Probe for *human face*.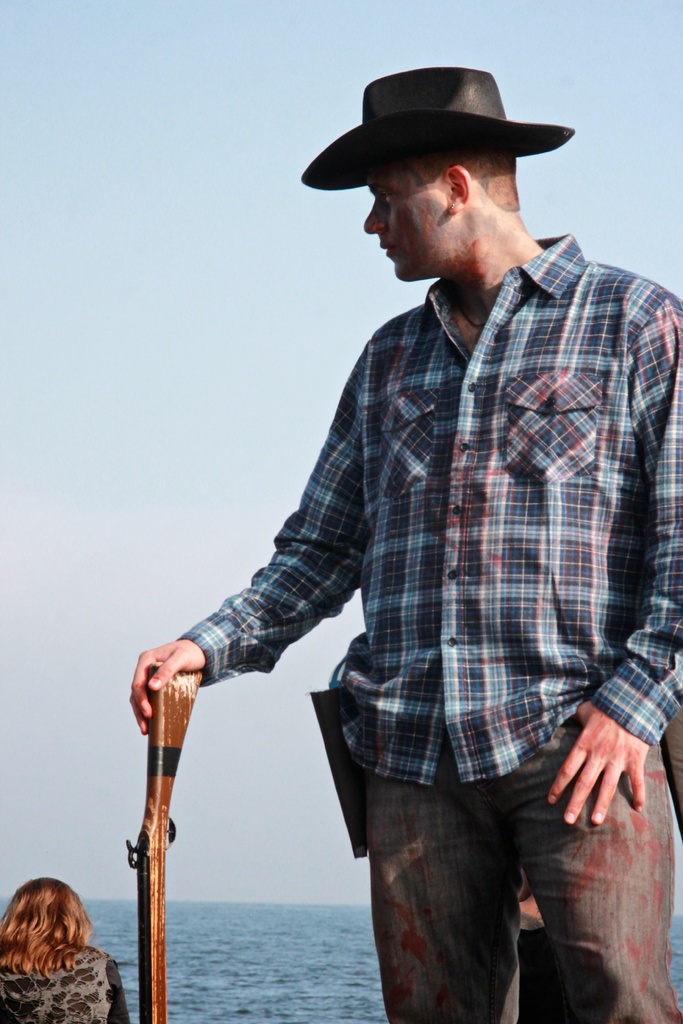
Probe result: [x1=363, y1=154, x2=452, y2=279].
